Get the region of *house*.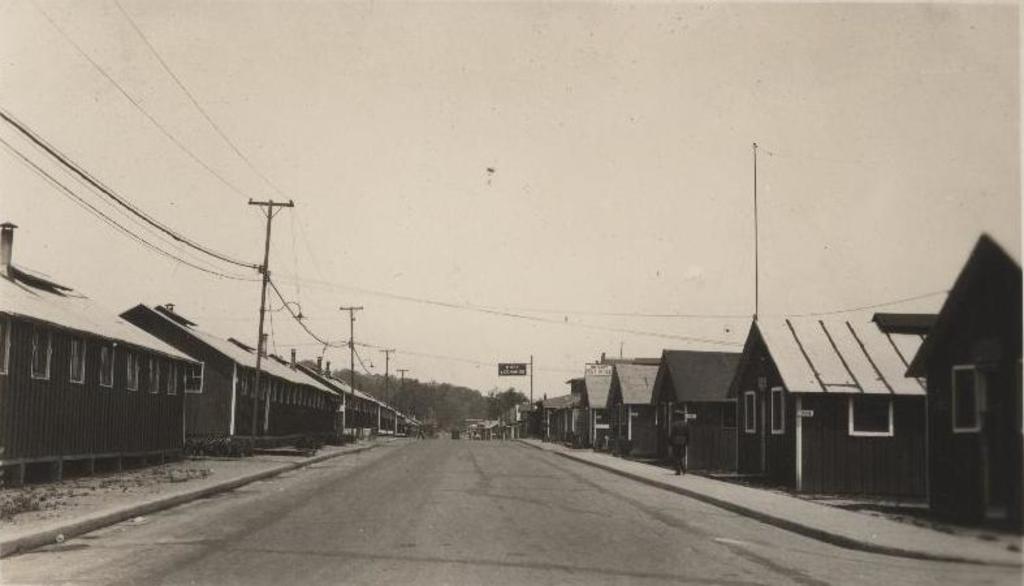
536/388/586/460.
